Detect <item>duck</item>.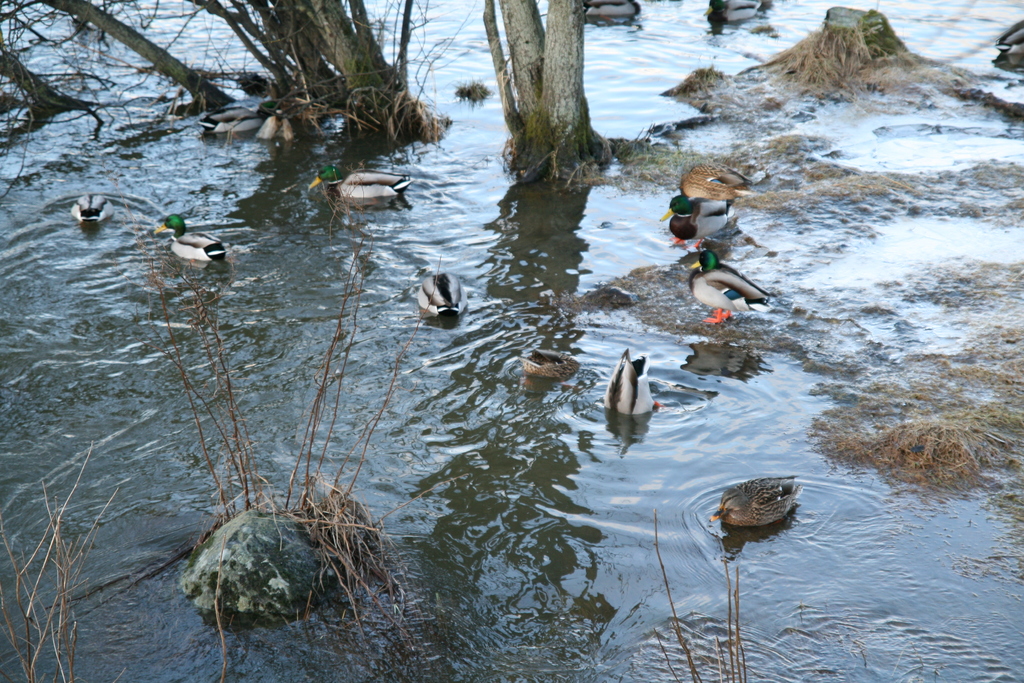
Detected at bbox=(519, 346, 580, 377).
